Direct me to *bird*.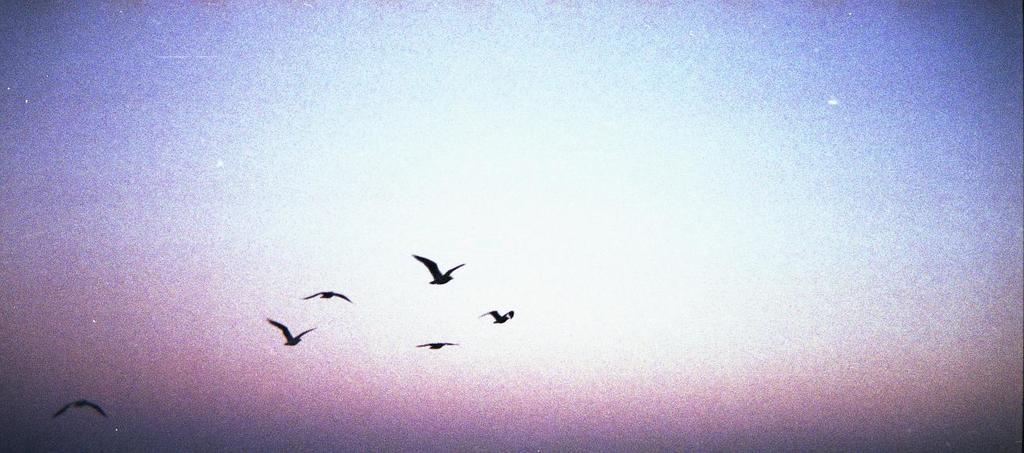
Direction: rect(266, 314, 313, 346).
